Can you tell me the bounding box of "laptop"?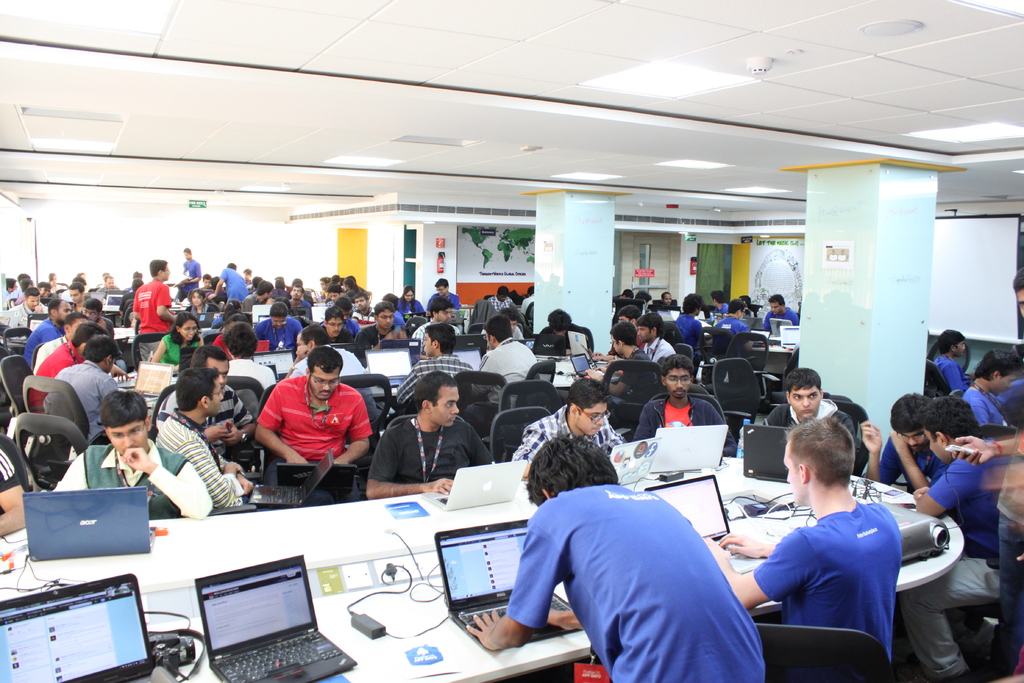
rect(172, 559, 321, 675).
